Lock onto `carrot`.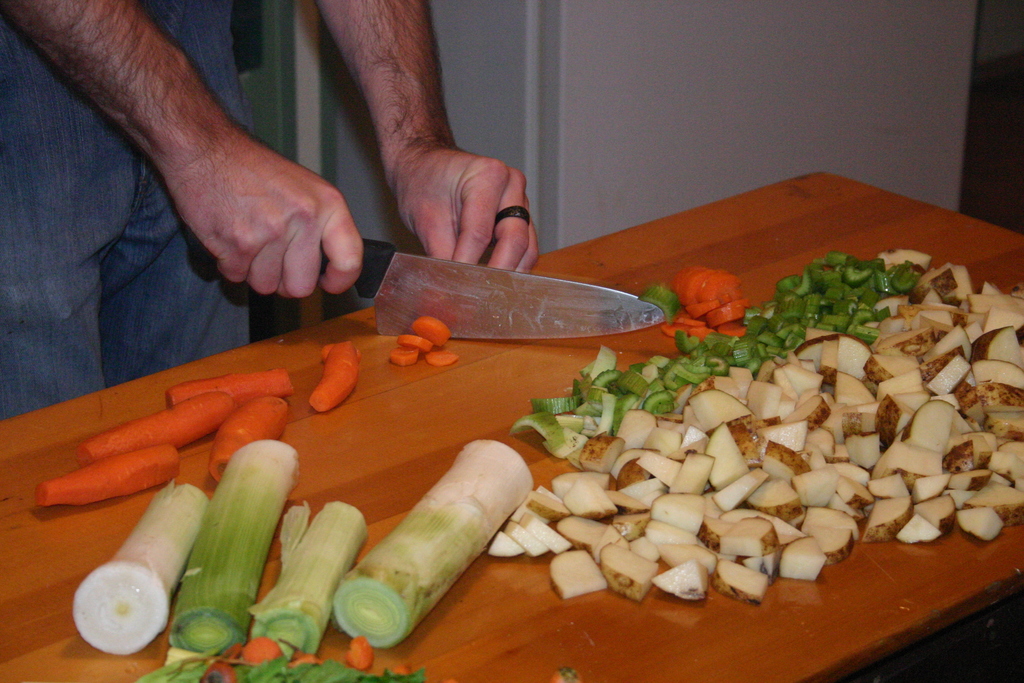
Locked: (29,442,178,509).
